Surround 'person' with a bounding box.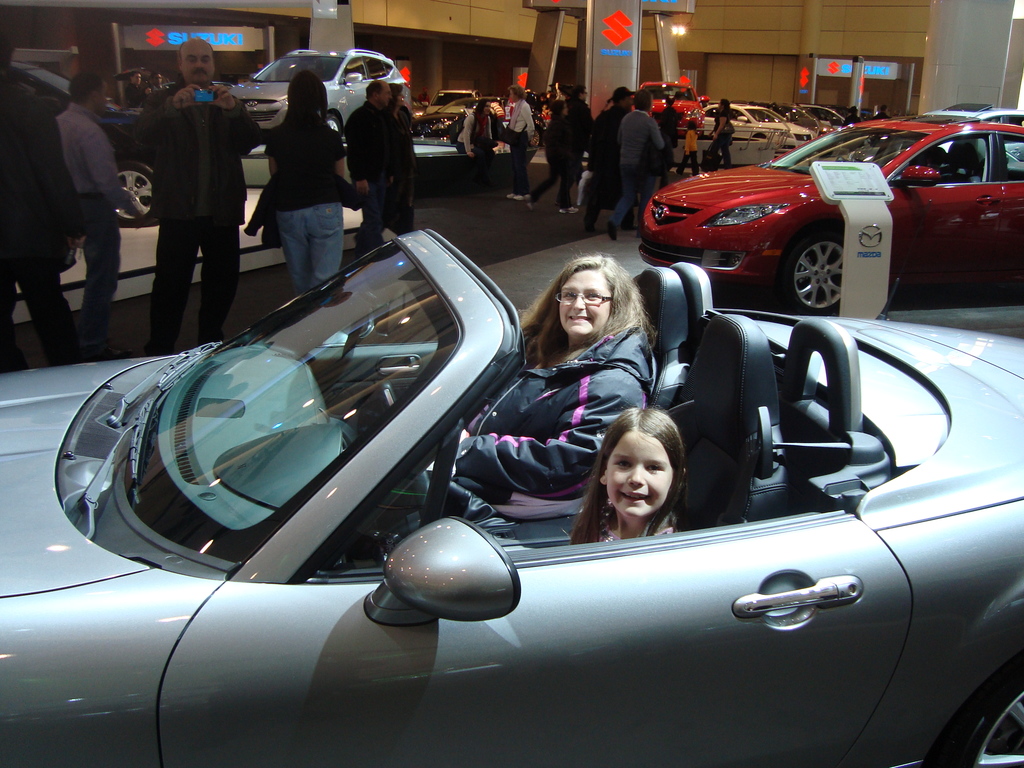
x1=676 y1=117 x2=707 y2=173.
